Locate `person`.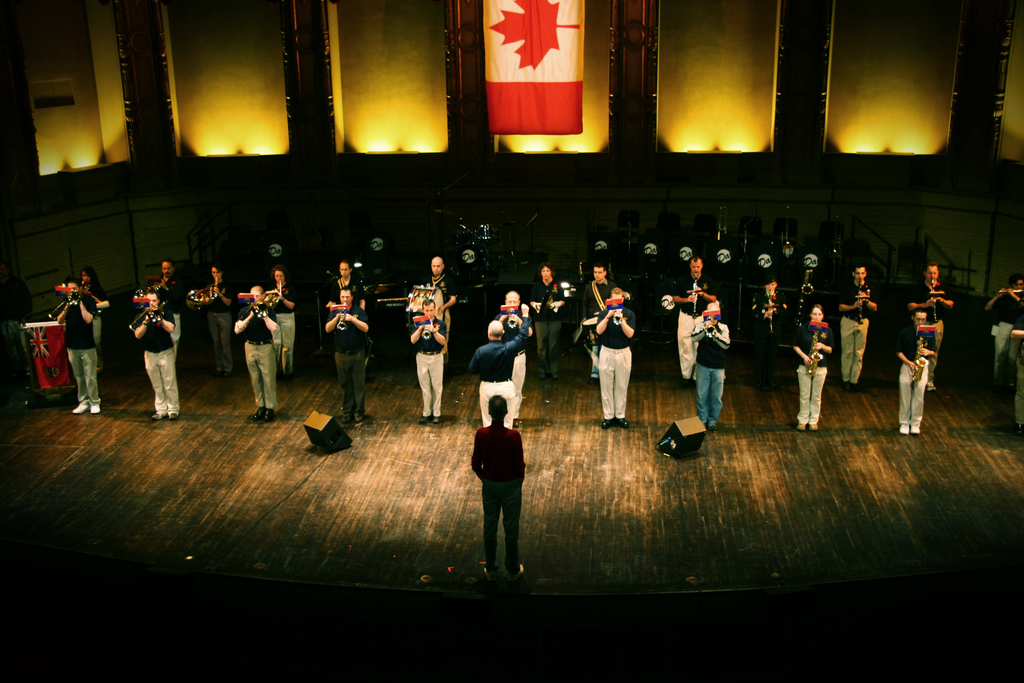
Bounding box: box(685, 294, 732, 431).
